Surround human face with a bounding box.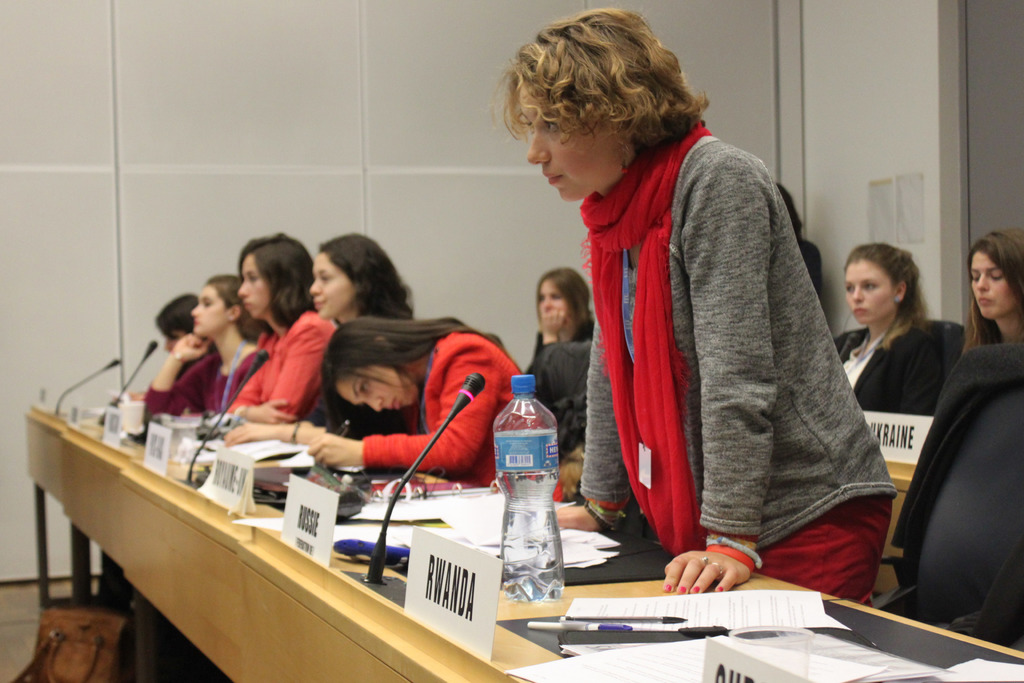
Rect(191, 284, 225, 336).
